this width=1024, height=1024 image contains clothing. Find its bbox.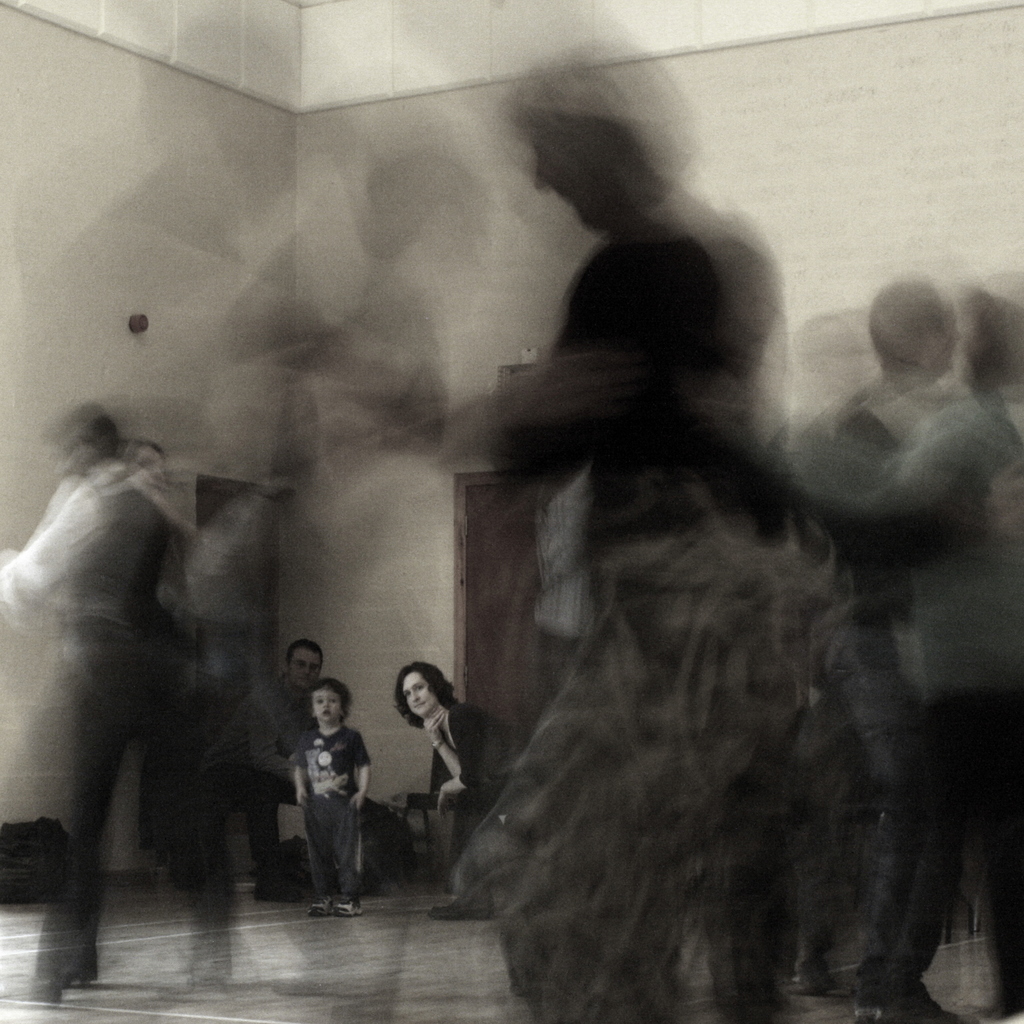
<bbox>431, 704, 515, 867</bbox>.
